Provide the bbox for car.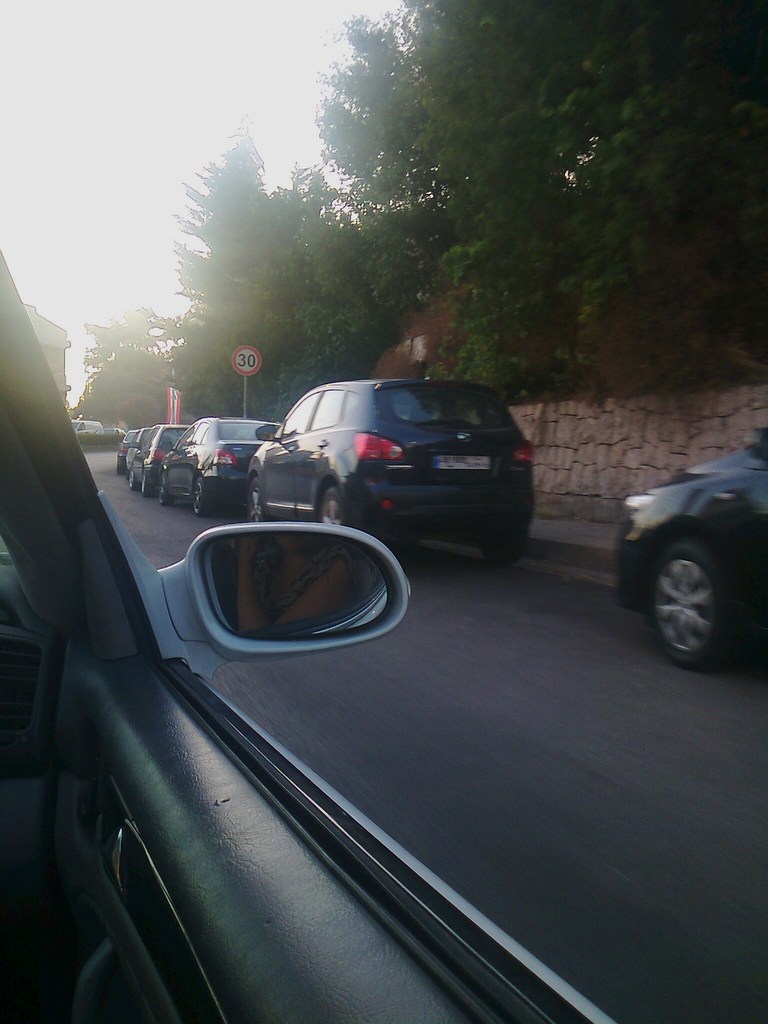
select_region(231, 368, 531, 552).
